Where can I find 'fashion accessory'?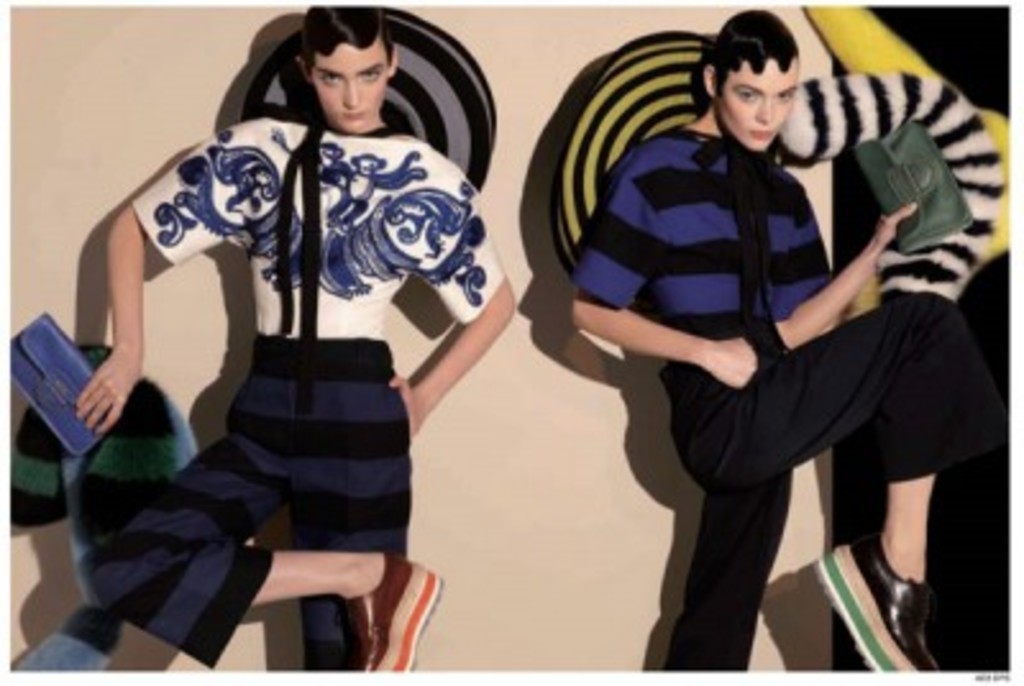
You can find it at <box>689,131,786,338</box>.
